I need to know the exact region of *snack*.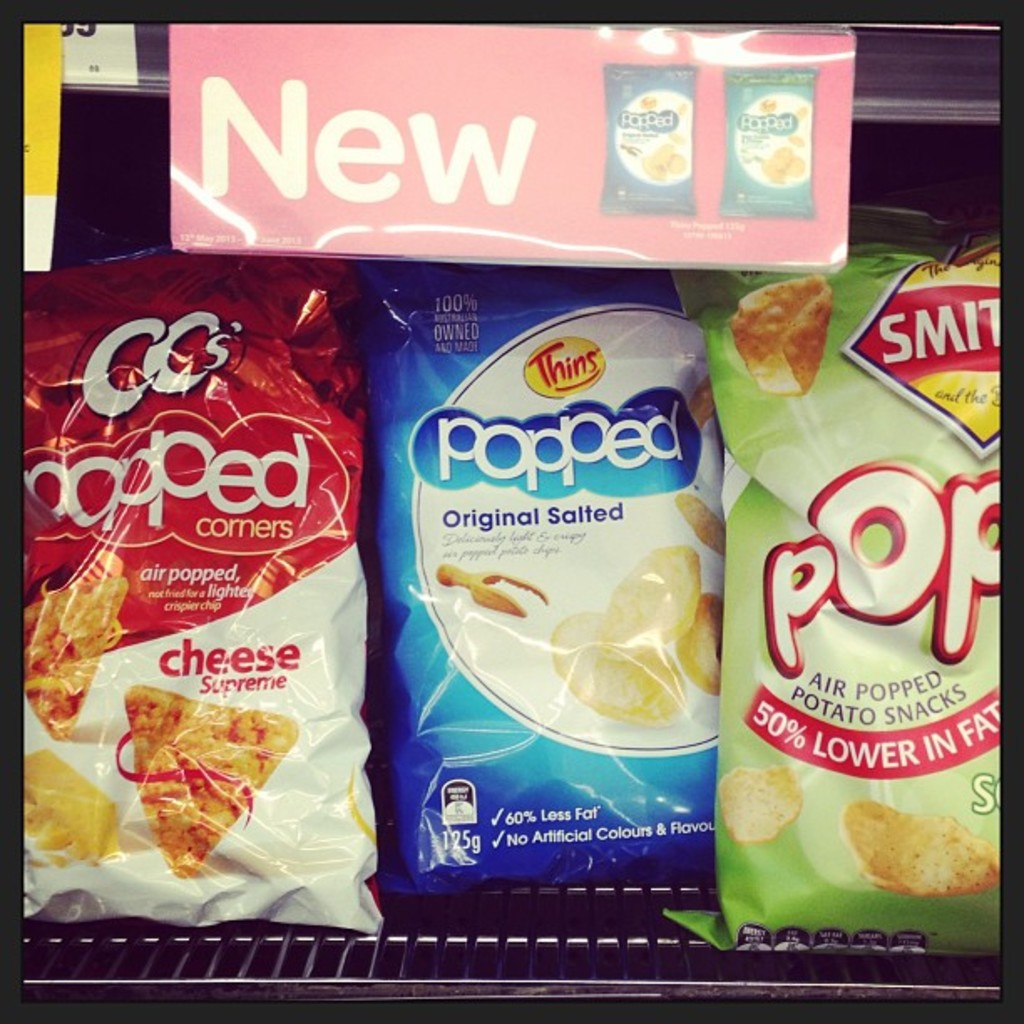
Region: 0:239:388:955.
